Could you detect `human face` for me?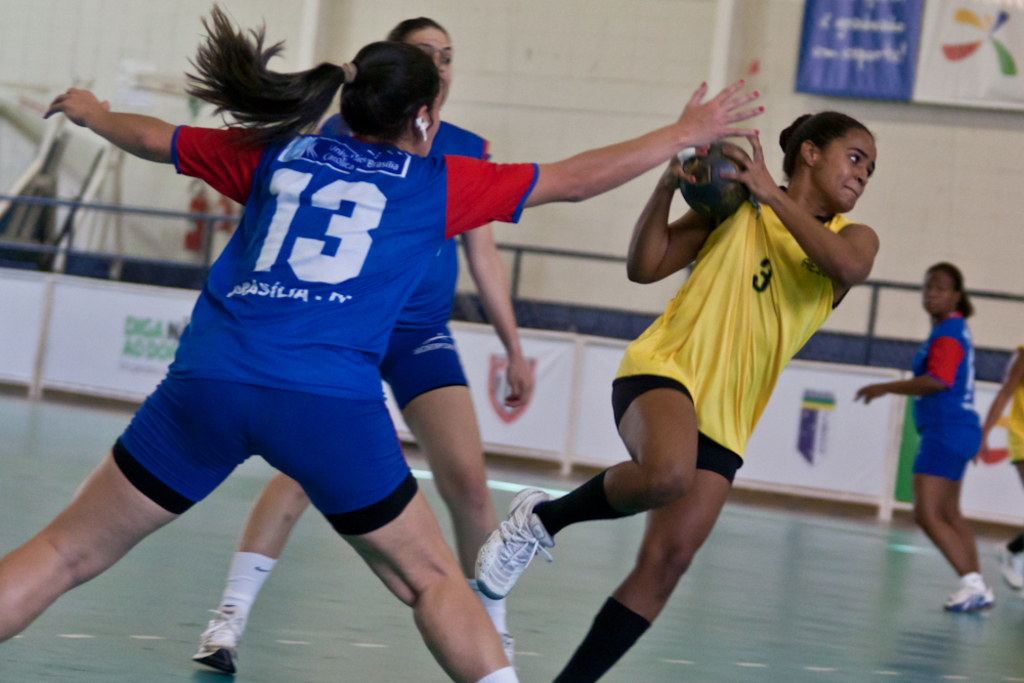
Detection result: (left=817, top=144, right=877, bottom=209).
